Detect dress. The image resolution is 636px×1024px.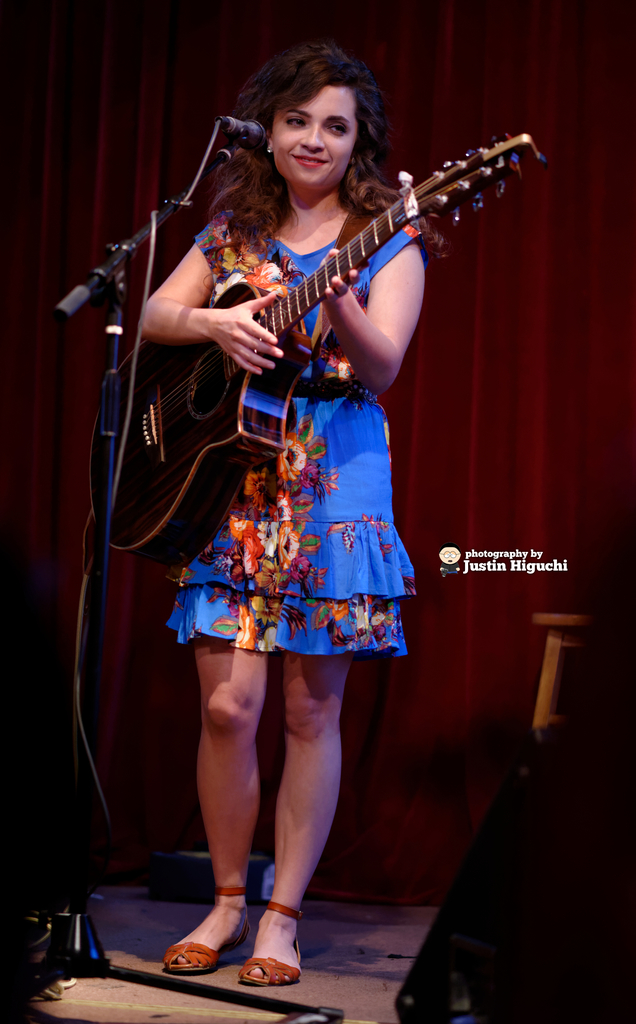
bbox=[159, 204, 424, 655].
